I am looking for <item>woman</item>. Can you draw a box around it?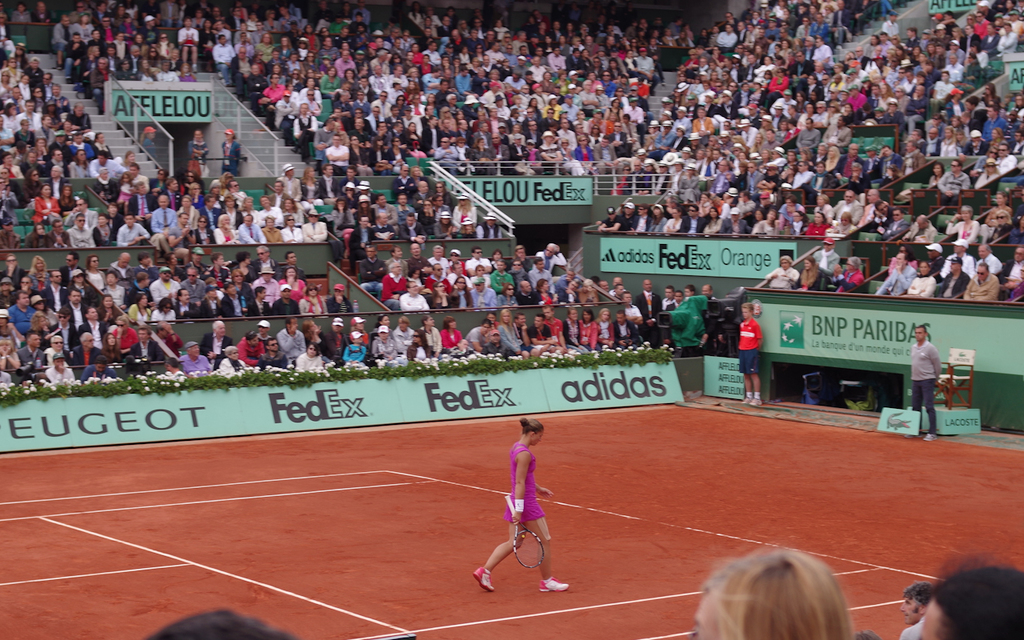
Sure, the bounding box is 594,307,616,348.
